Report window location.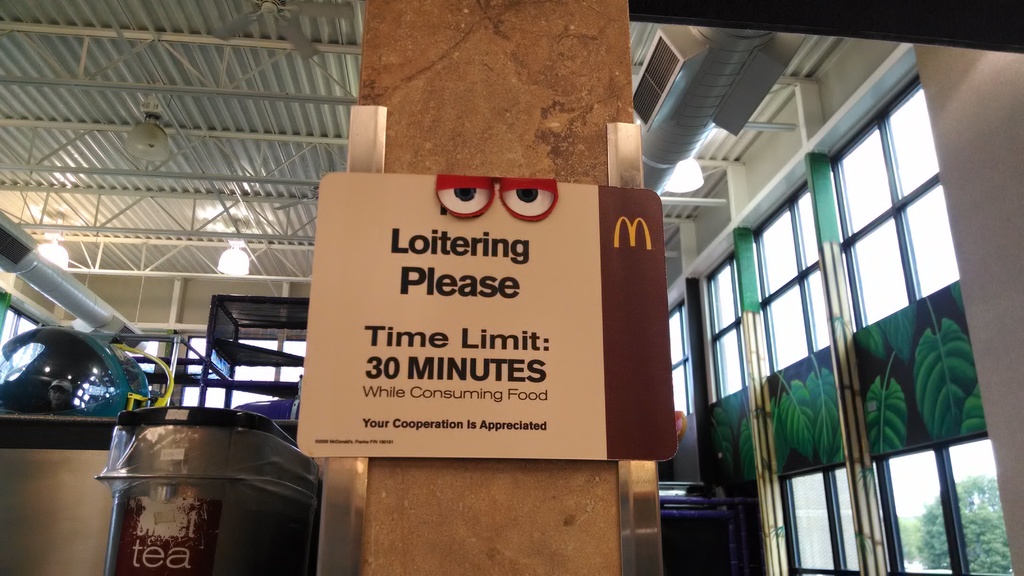
Report: {"x1": 657, "y1": 300, "x2": 700, "y2": 415}.
